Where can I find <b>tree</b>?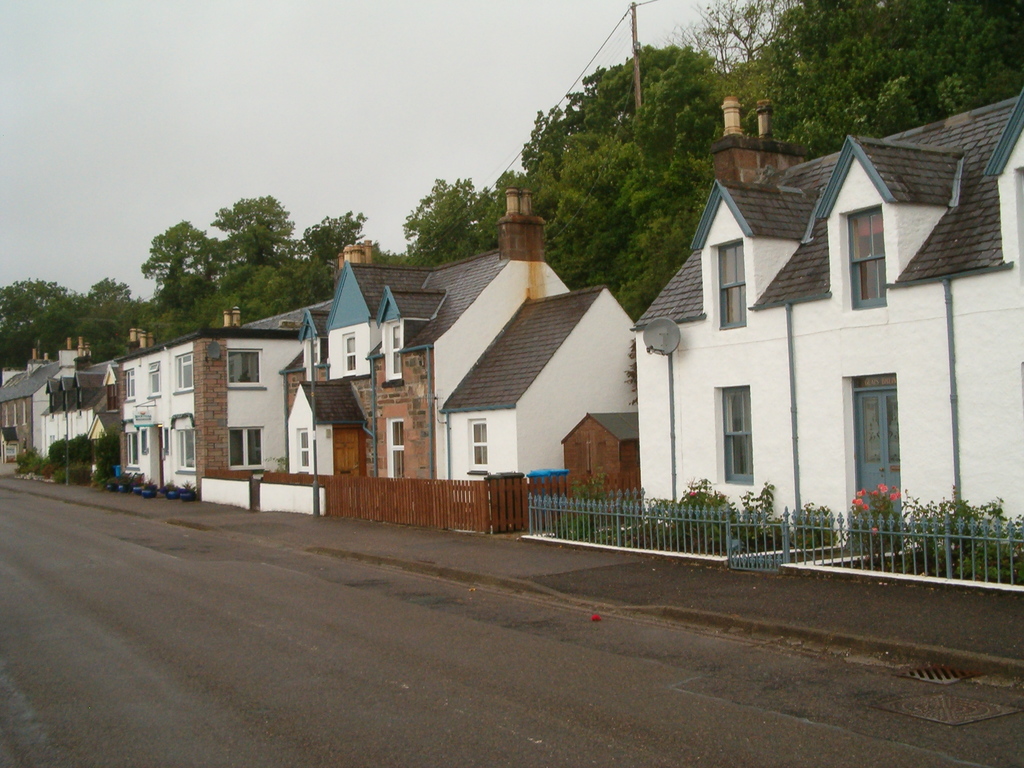
You can find it at l=51, t=438, r=73, b=483.
